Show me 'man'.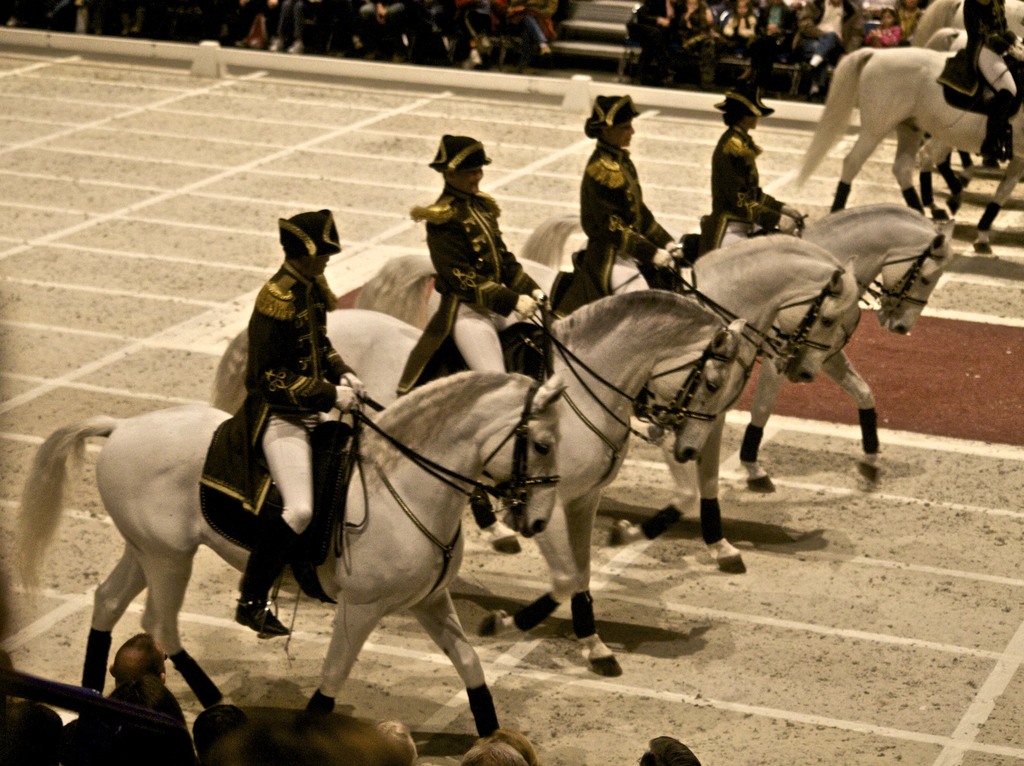
'man' is here: l=394, t=134, r=548, b=393.
